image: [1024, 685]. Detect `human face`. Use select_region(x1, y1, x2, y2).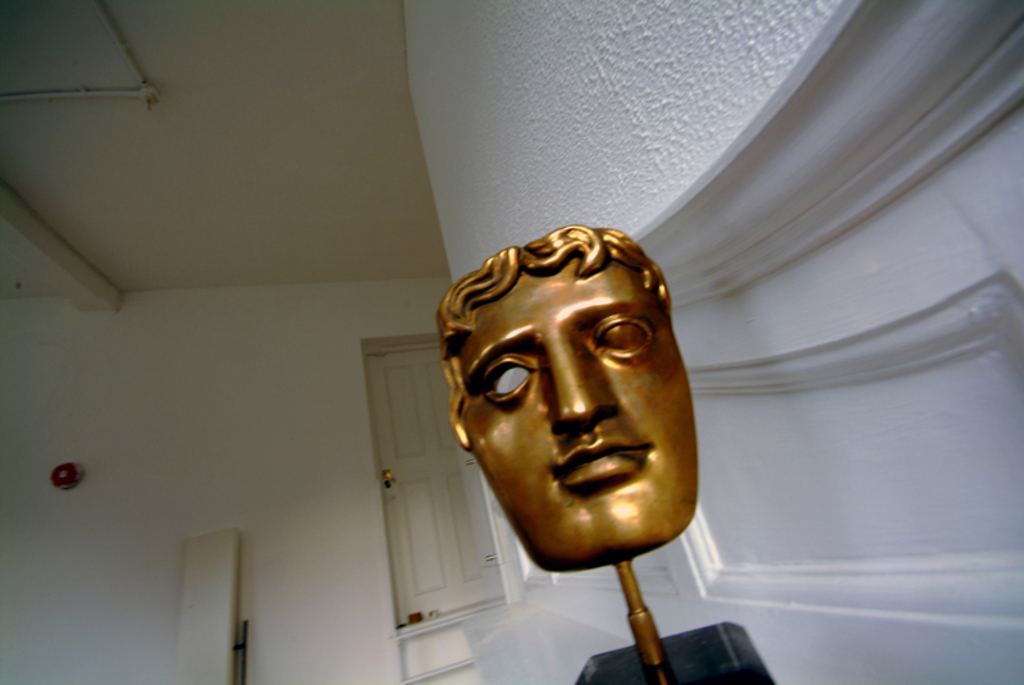
select_region(465, 257, 698, 562).
